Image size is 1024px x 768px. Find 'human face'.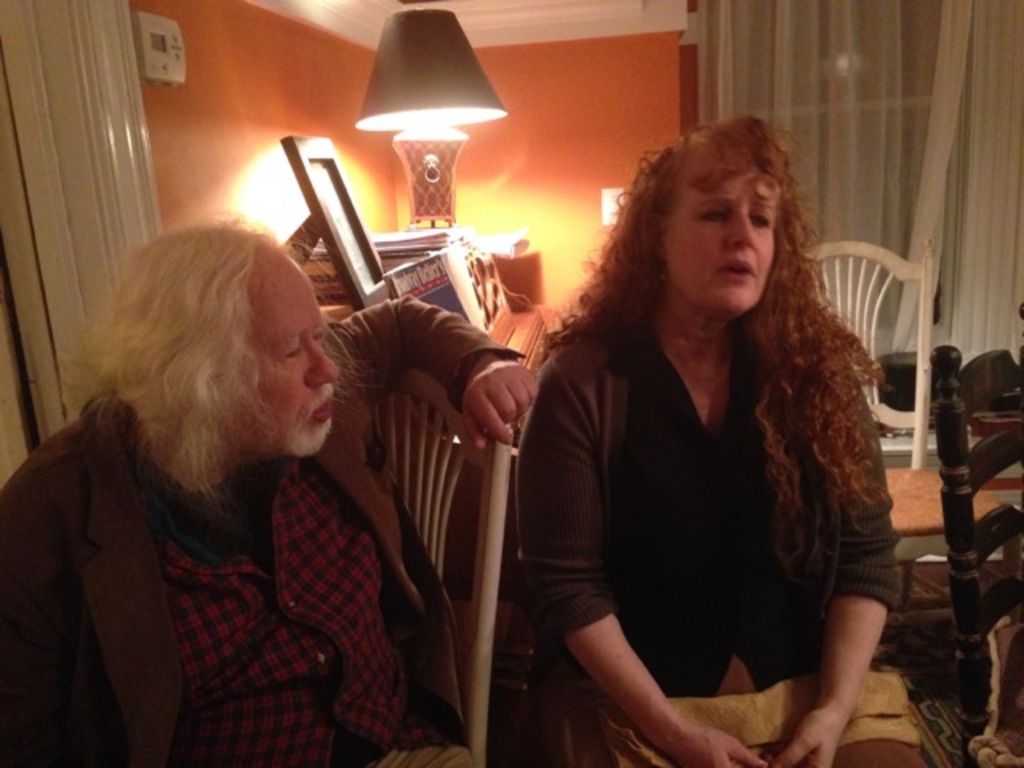
BBox(669, 165, 774, 312).
